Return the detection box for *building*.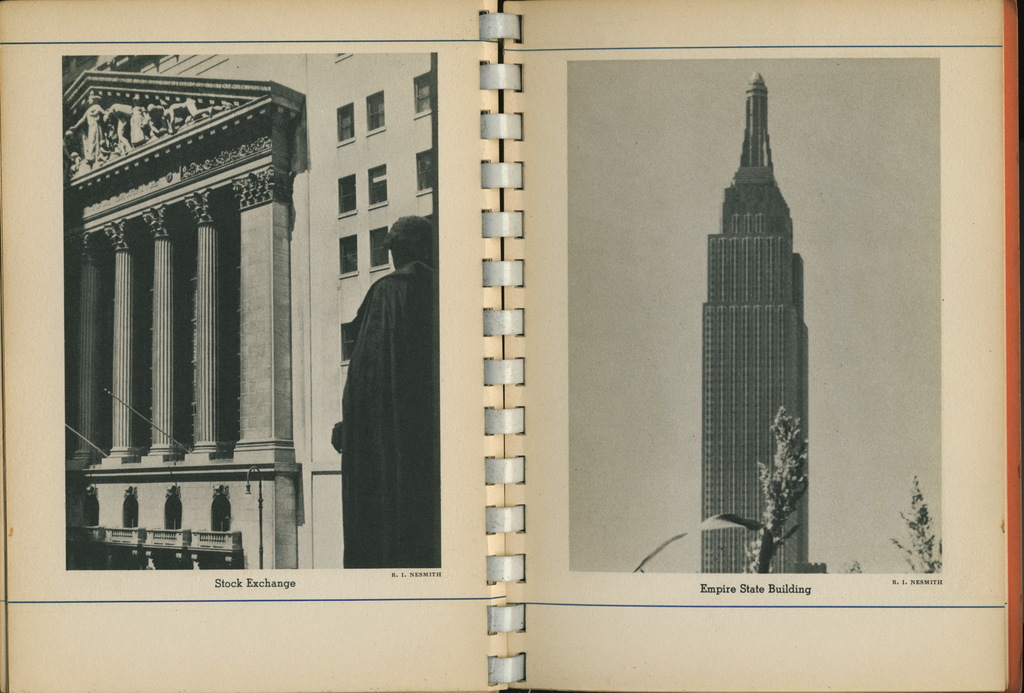
701:72:810:576.
